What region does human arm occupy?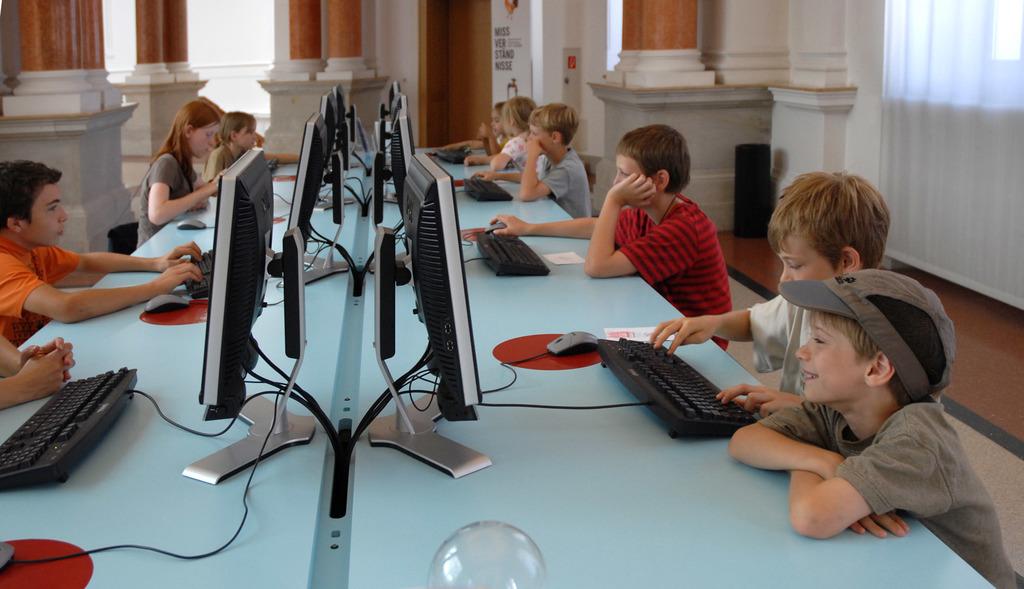
x1=427 y1=131 x2=490 y2=156.
